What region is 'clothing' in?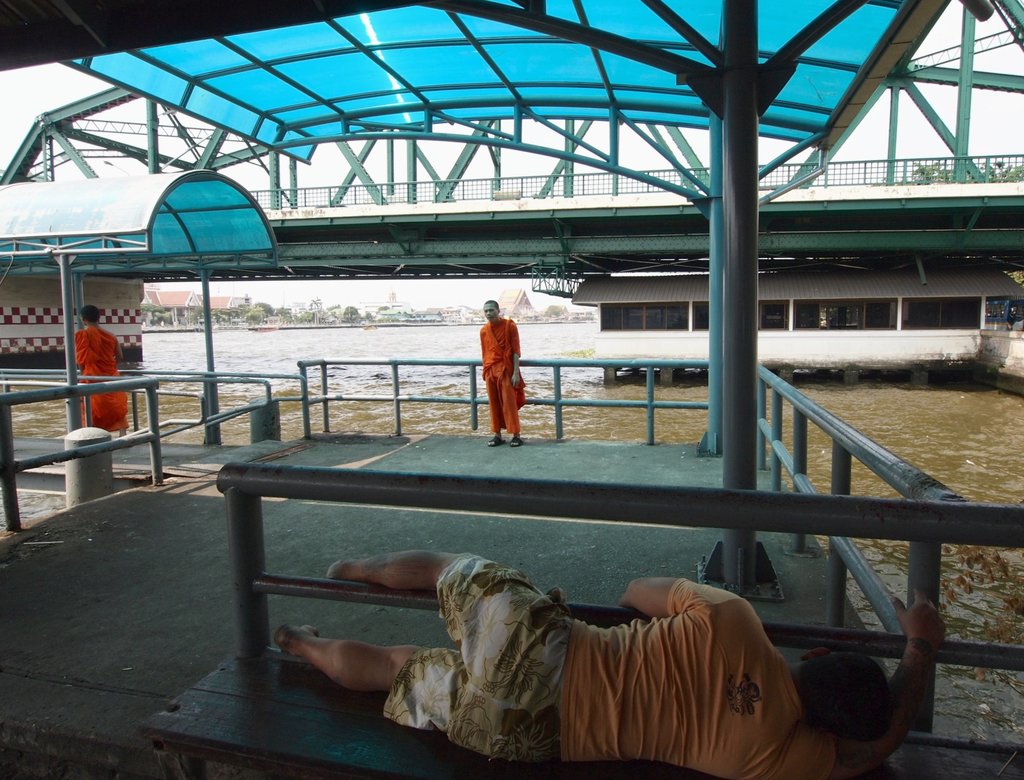
BBox(63, 320, 118, 437).
